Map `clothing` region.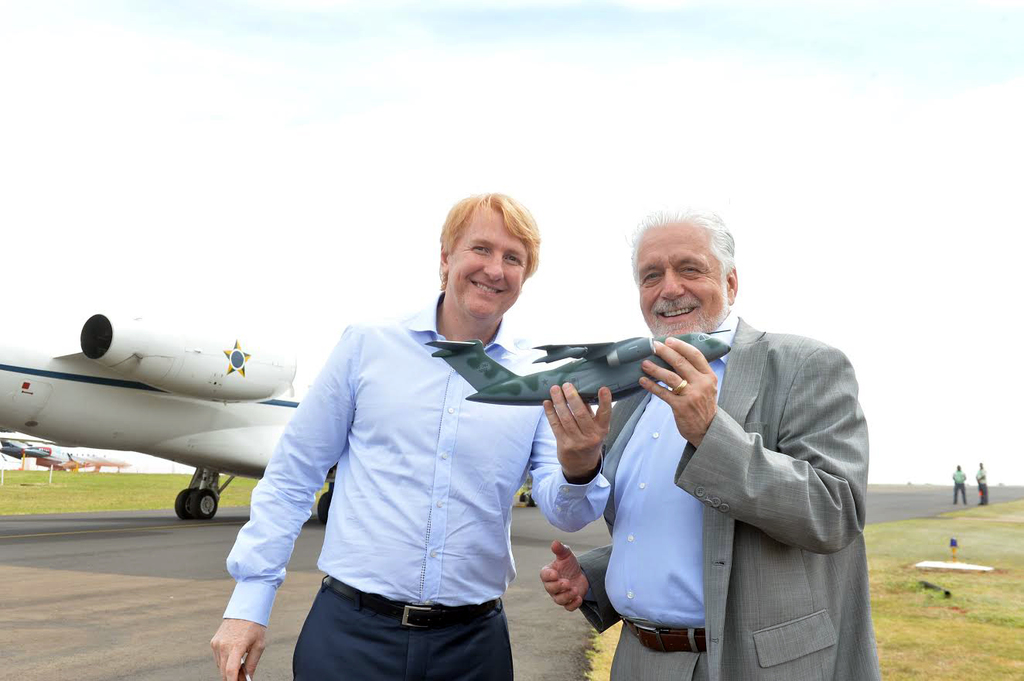
Mapped to (946, 466, 968, 505).
